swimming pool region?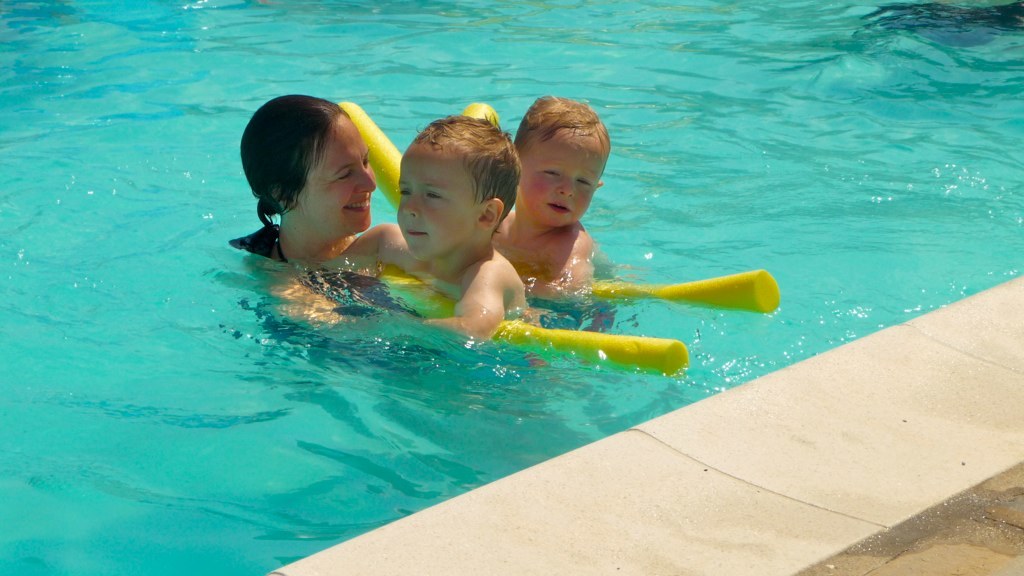
Rect(25, 1, 936, 575)
